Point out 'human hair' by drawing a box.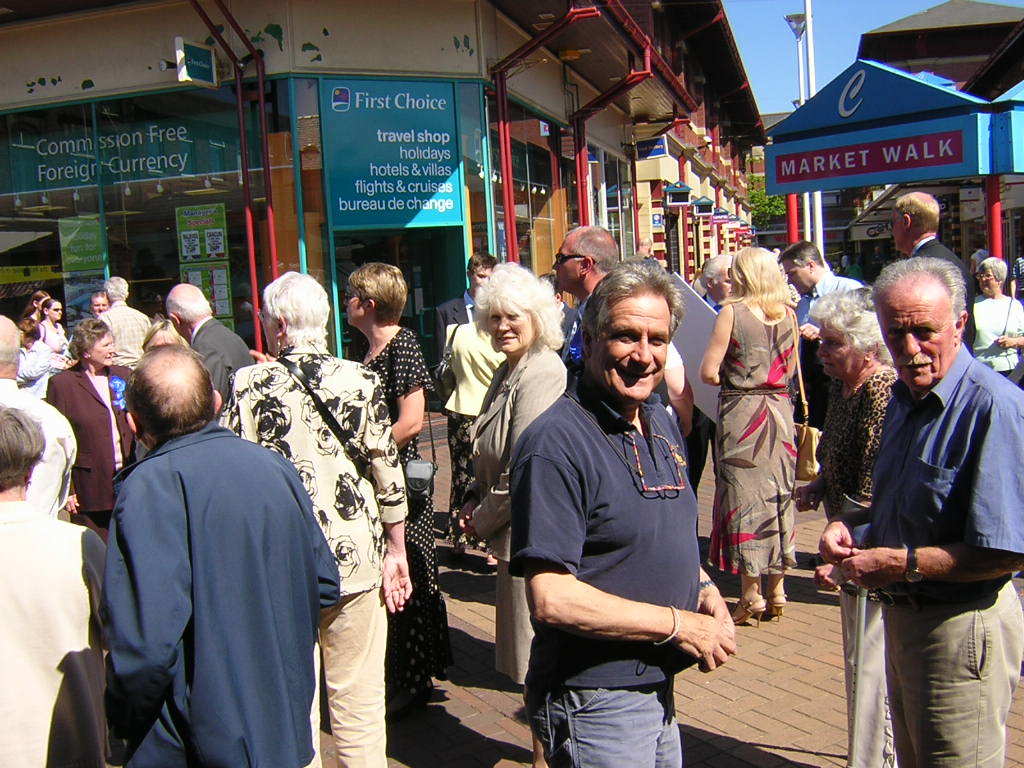
730 243 788 318.
